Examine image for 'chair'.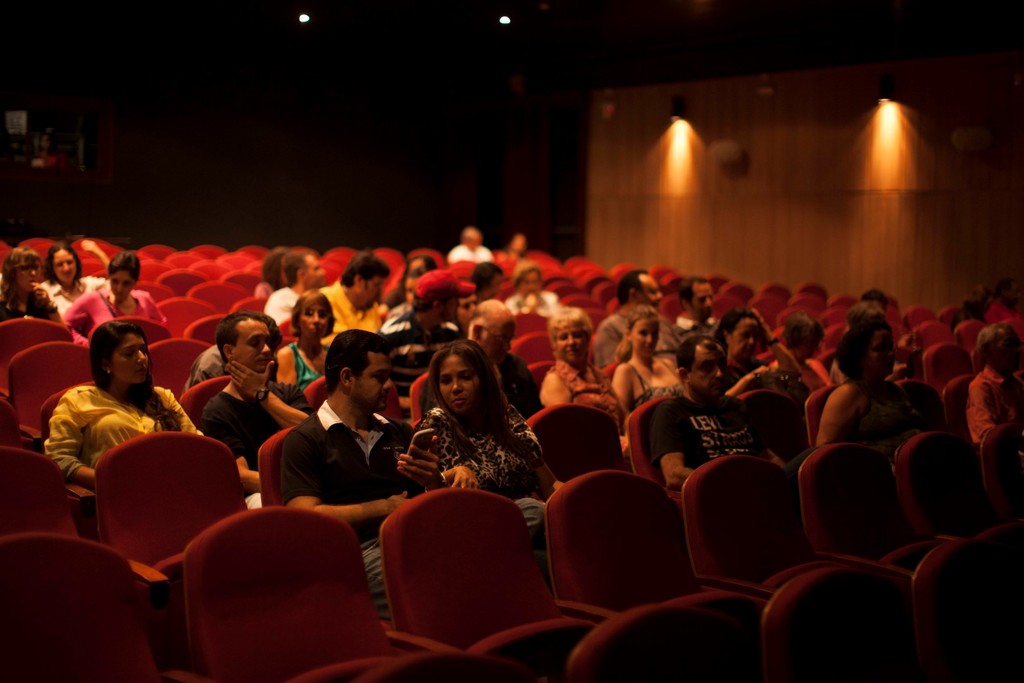
Examination result: crop(539, 468, 701, 613).
